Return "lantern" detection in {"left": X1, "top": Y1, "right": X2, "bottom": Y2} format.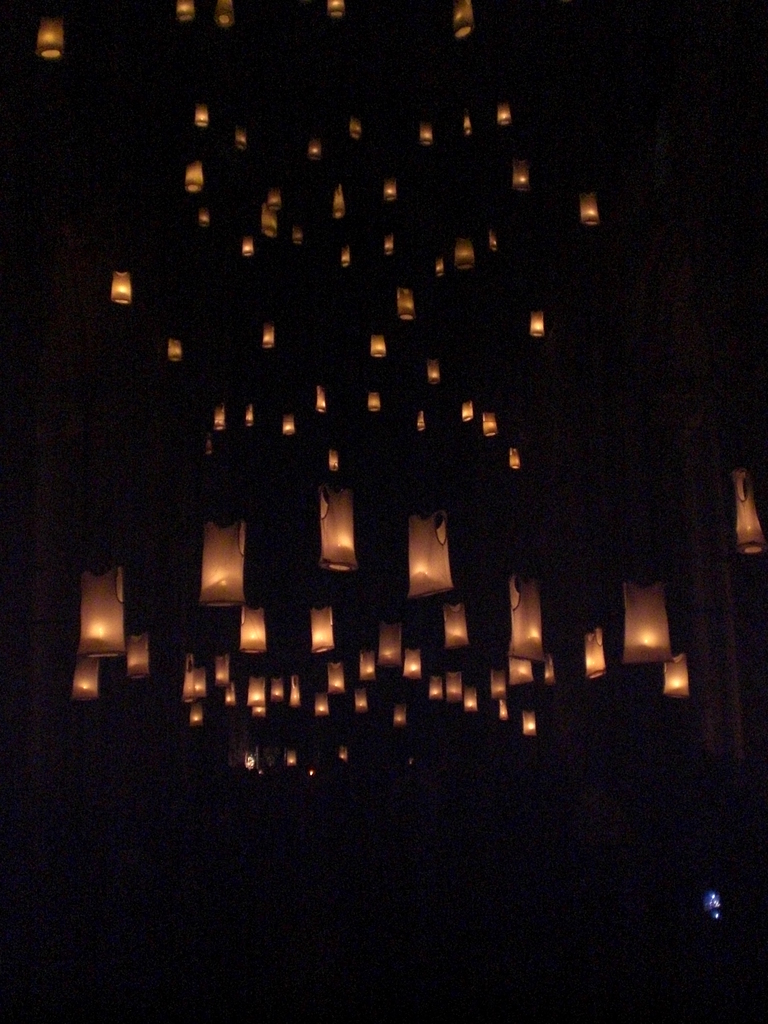
{"left": 113, "top": 273, "right": 132, "bottom": 302}.
